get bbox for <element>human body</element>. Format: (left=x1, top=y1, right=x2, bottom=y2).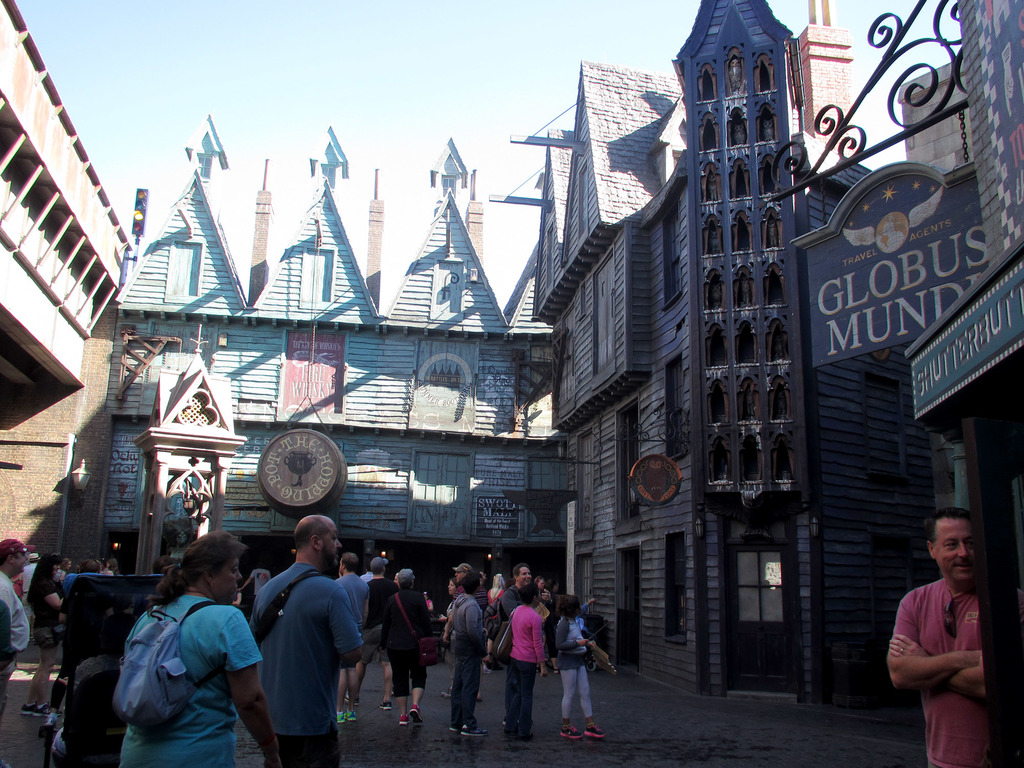
(left=454, top=574, right=493, bottom=735).
